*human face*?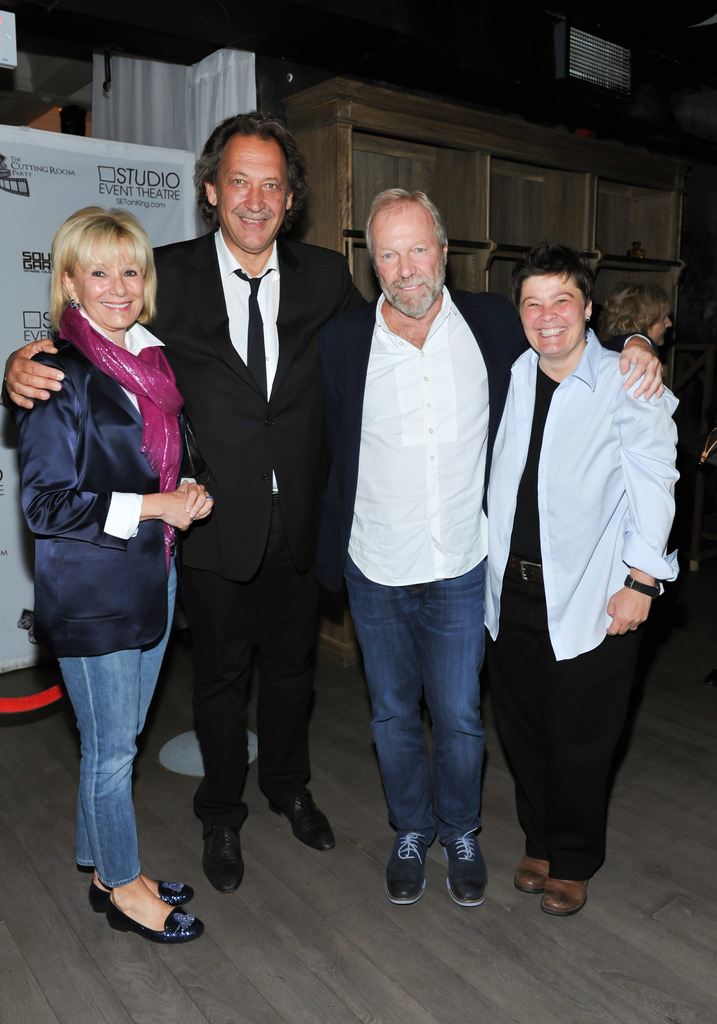
l=516, t=275, r=582, b=360
